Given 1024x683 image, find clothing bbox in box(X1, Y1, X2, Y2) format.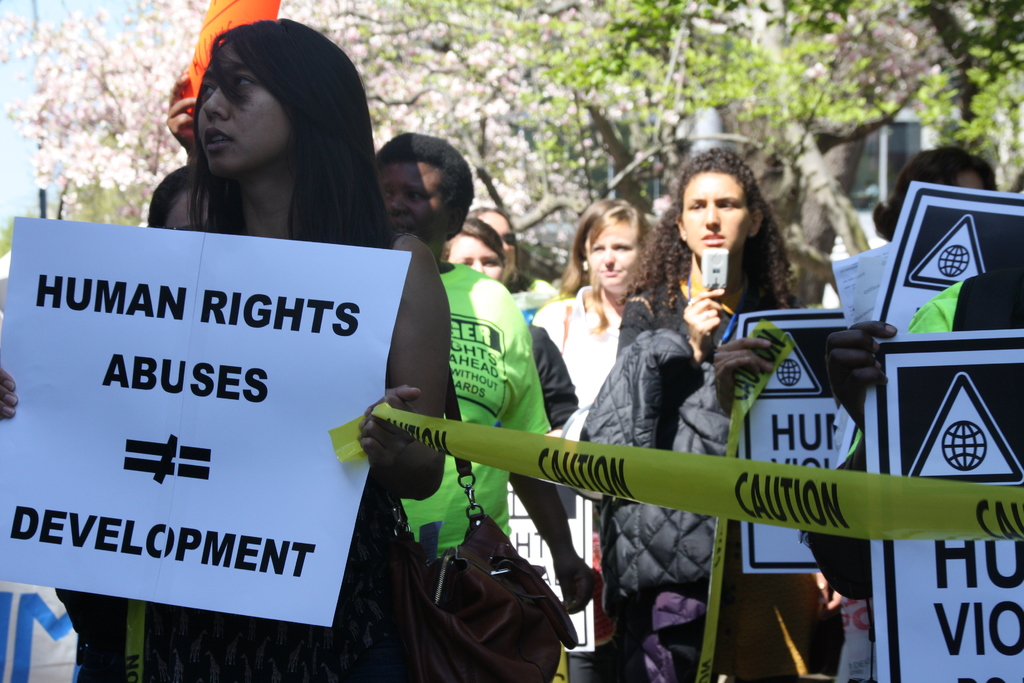
box(403, 261, 552, 560).
